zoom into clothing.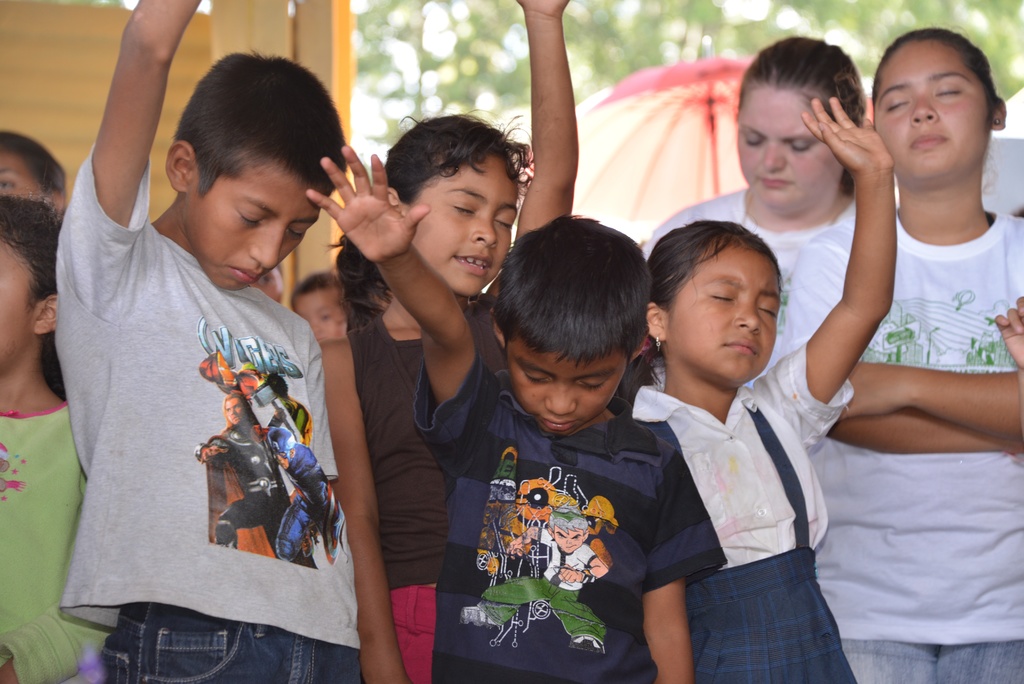
Zoom target: [x1=19, y1=181, x2=358, y2=648].
